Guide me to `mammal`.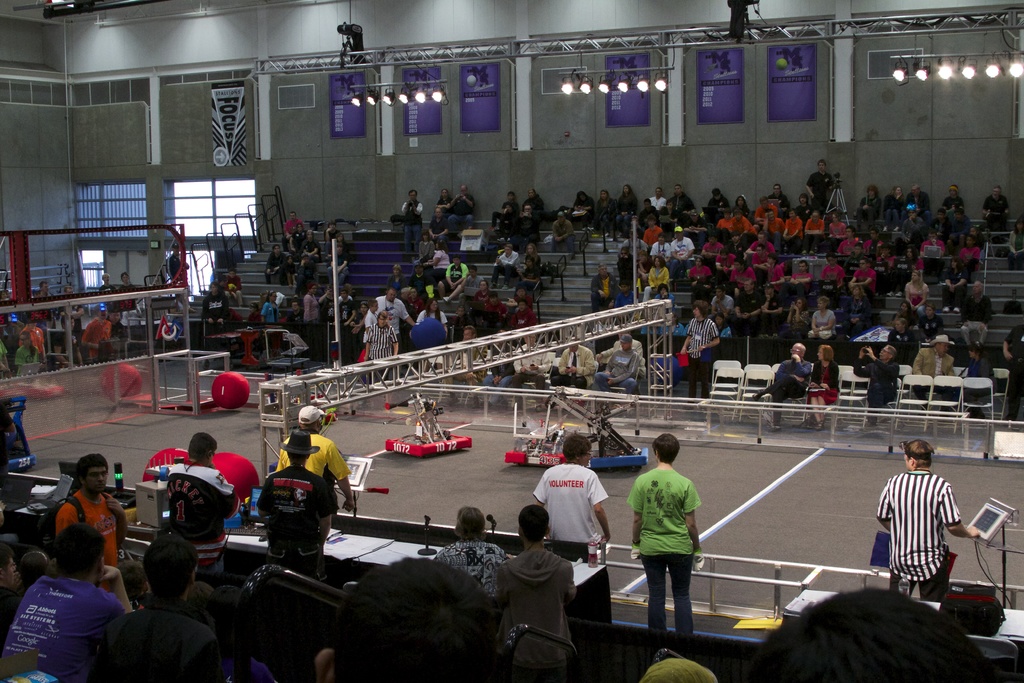
Guidance: x1=637 y1=650 x2=719 y2=682.
